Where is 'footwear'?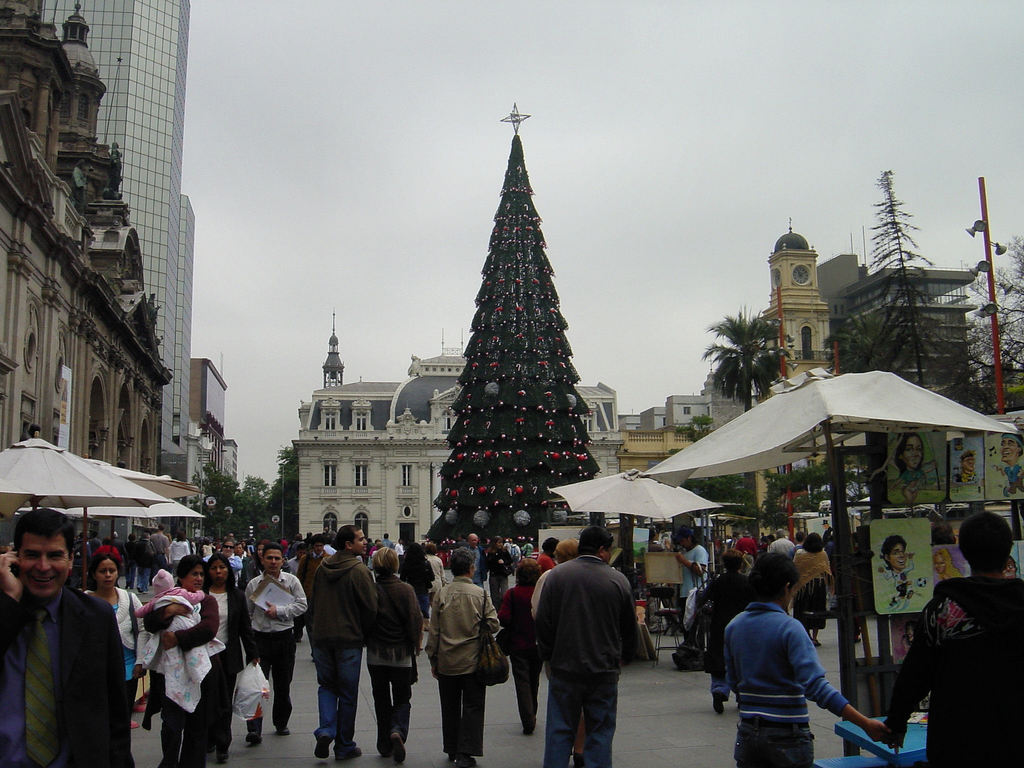
l=248, t=717, r=263, b=746.
